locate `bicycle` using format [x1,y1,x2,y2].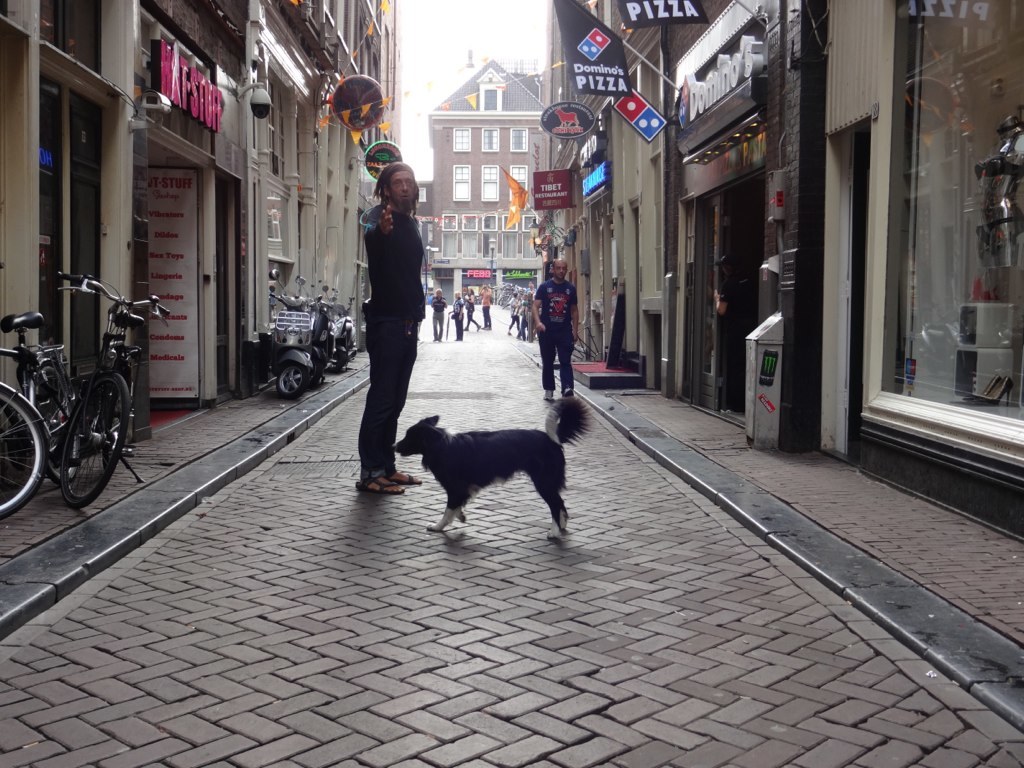
[0,308,77,523].
